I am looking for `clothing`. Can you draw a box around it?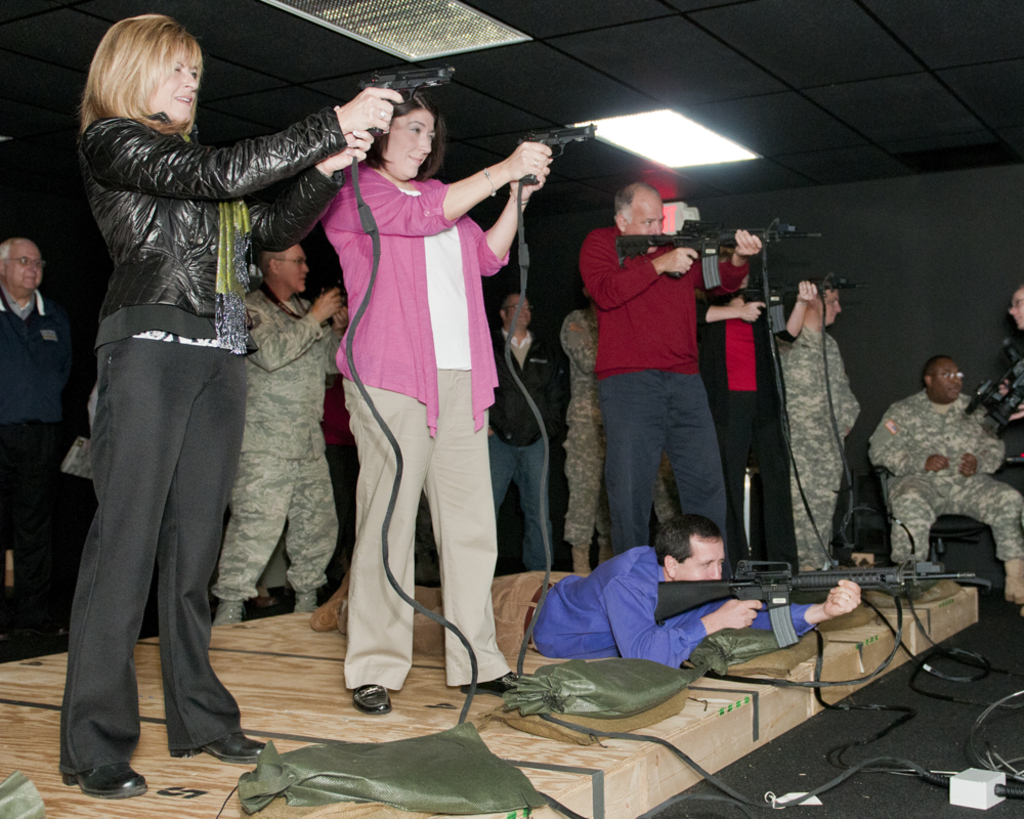
Sure, the bounding box is (x1=558, y1=309, x2=595, y2=546).
